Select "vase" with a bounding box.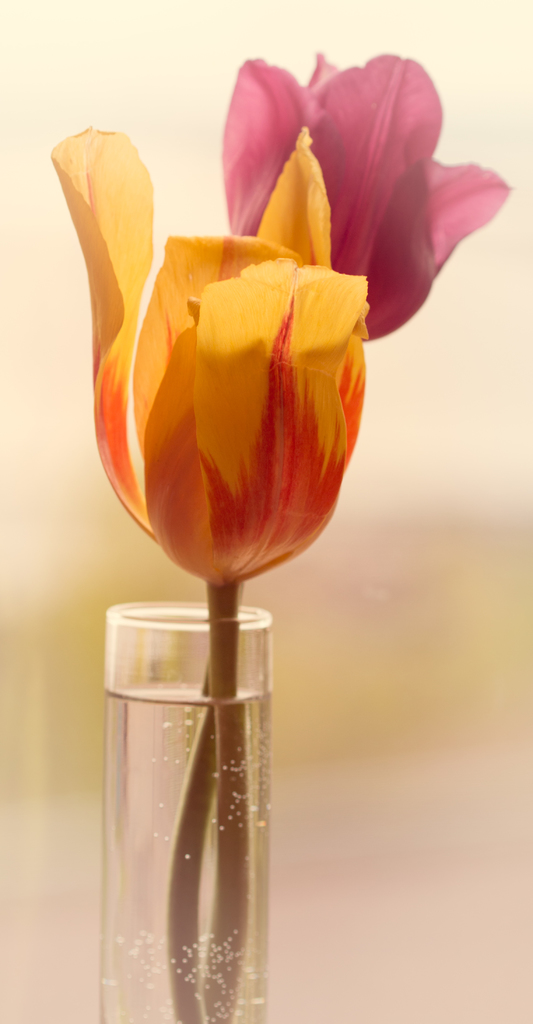
box(100, 600, 275, 1023).
